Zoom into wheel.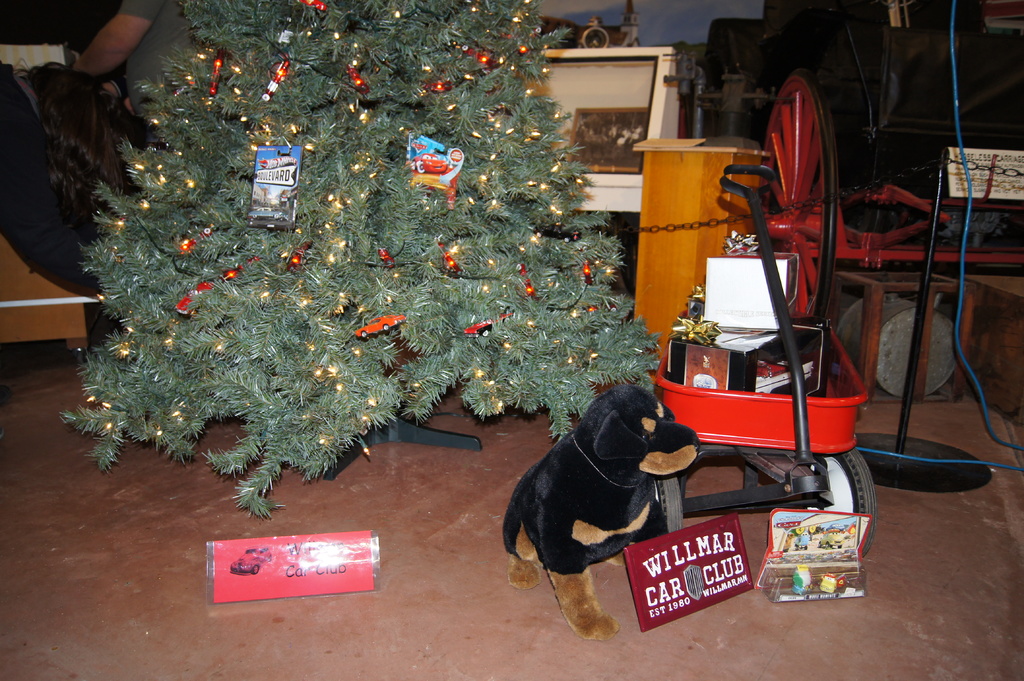
Zoom target: [x1=482, y1=331, x2=490, y2=339].
